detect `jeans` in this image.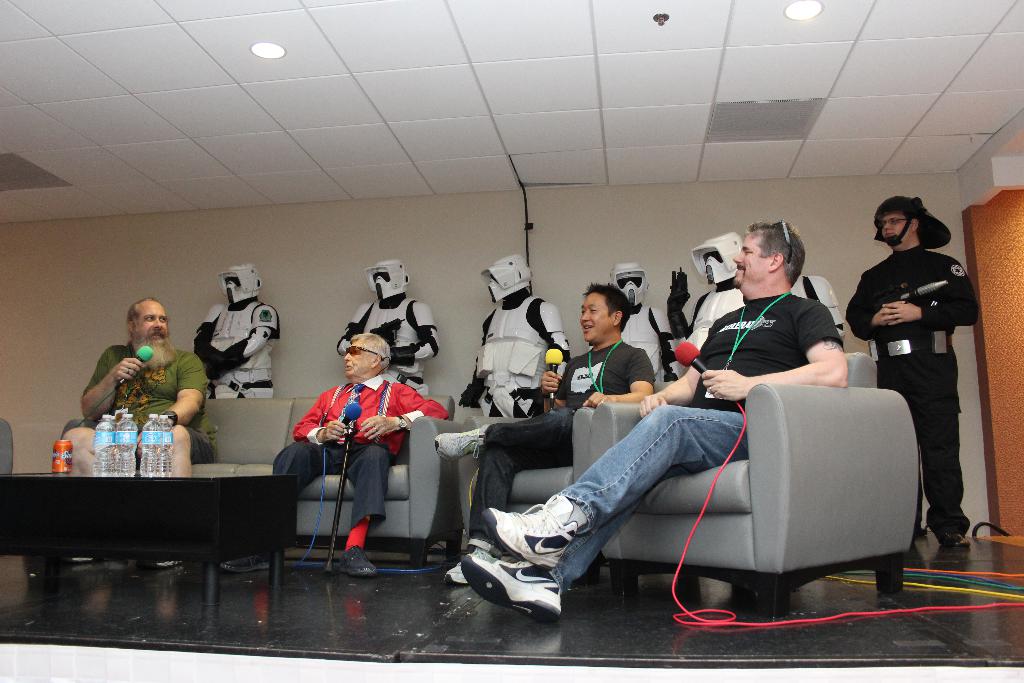
Detection: (x1=440, y1=420, x2=826, y2=611).
